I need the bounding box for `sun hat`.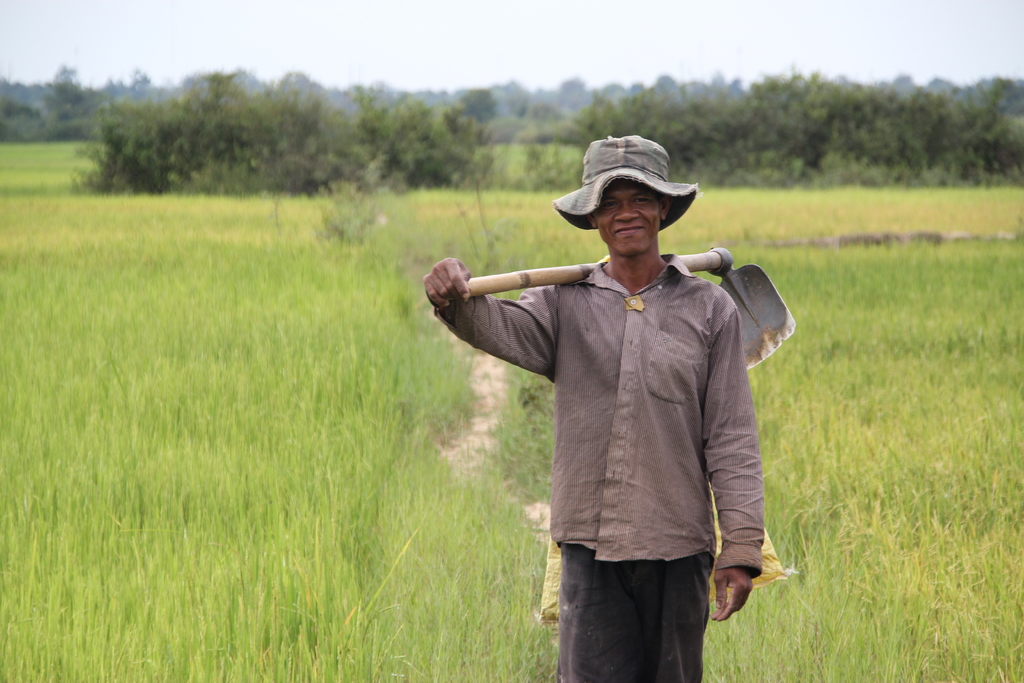
Here it is: bbox=(550, 134, 702, 235).
